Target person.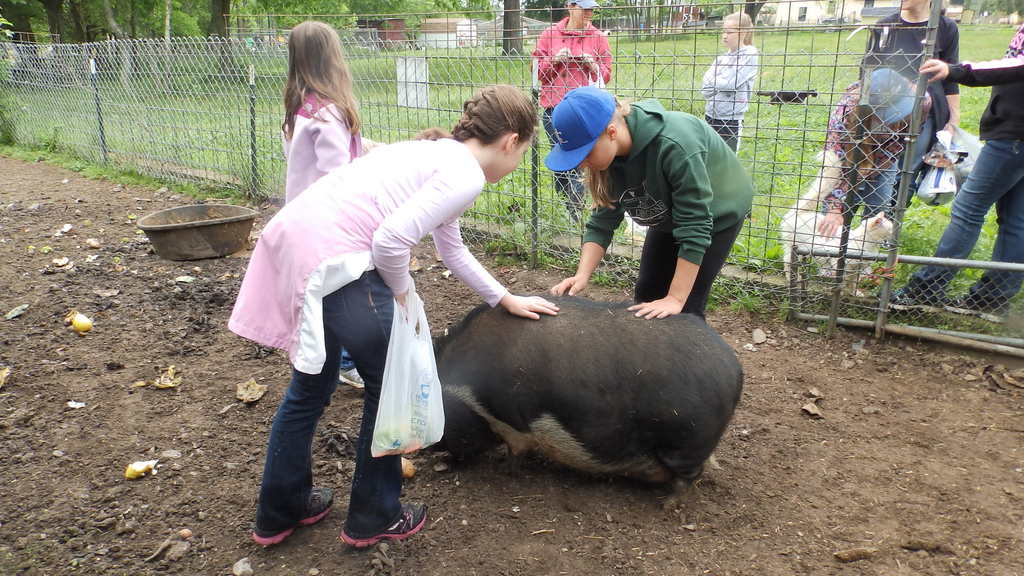
Target region: <bbox>699, 10, 758, 151</bbox>.
